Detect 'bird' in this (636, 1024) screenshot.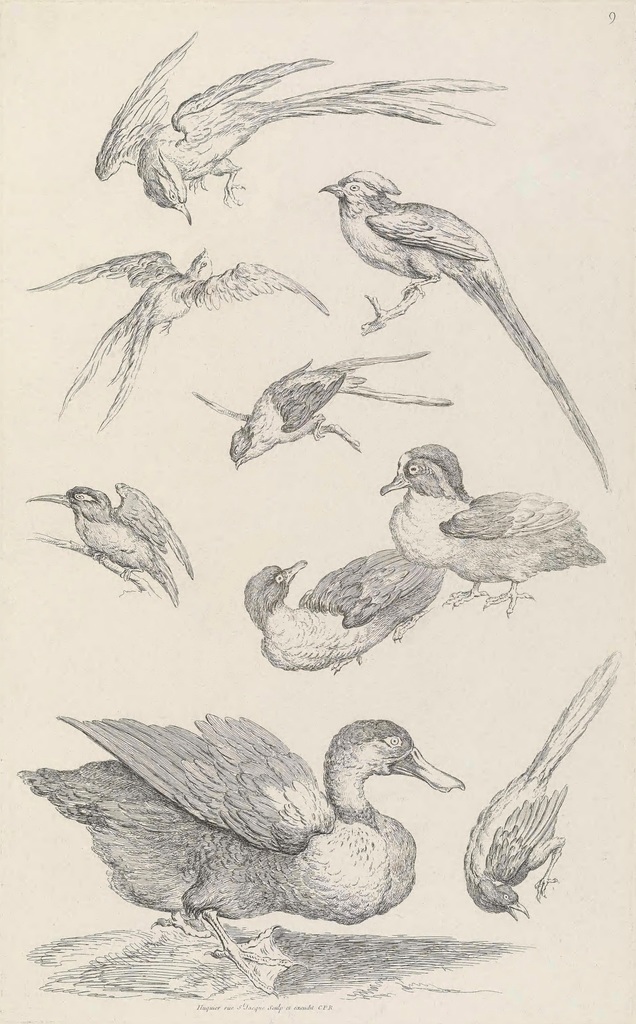
Detection: bbox=[357, 437, 612, 616].
